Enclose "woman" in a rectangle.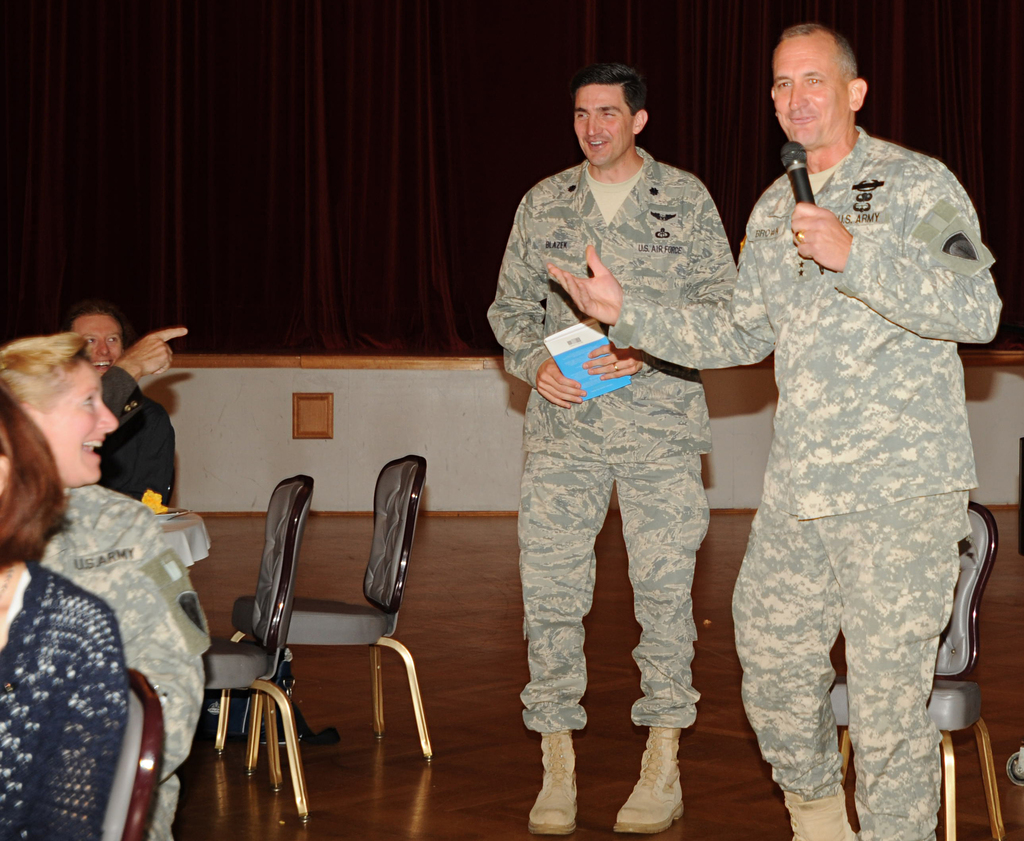
rect(0, 397, 124, 840).
